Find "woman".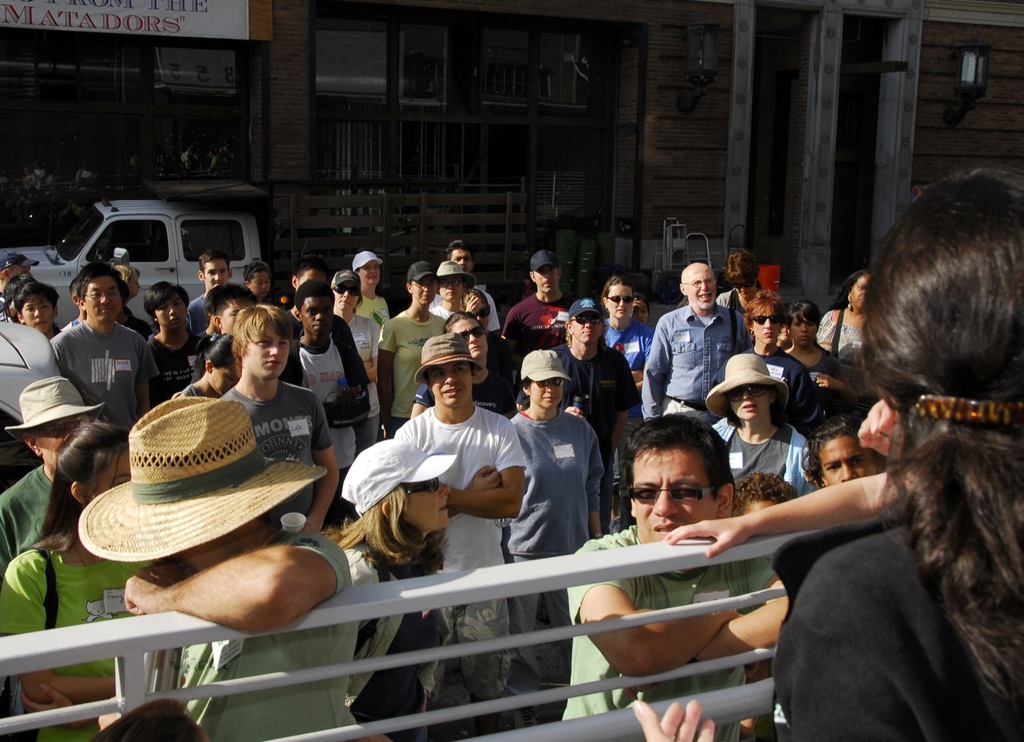
crop(376, 262, 447, 438).
